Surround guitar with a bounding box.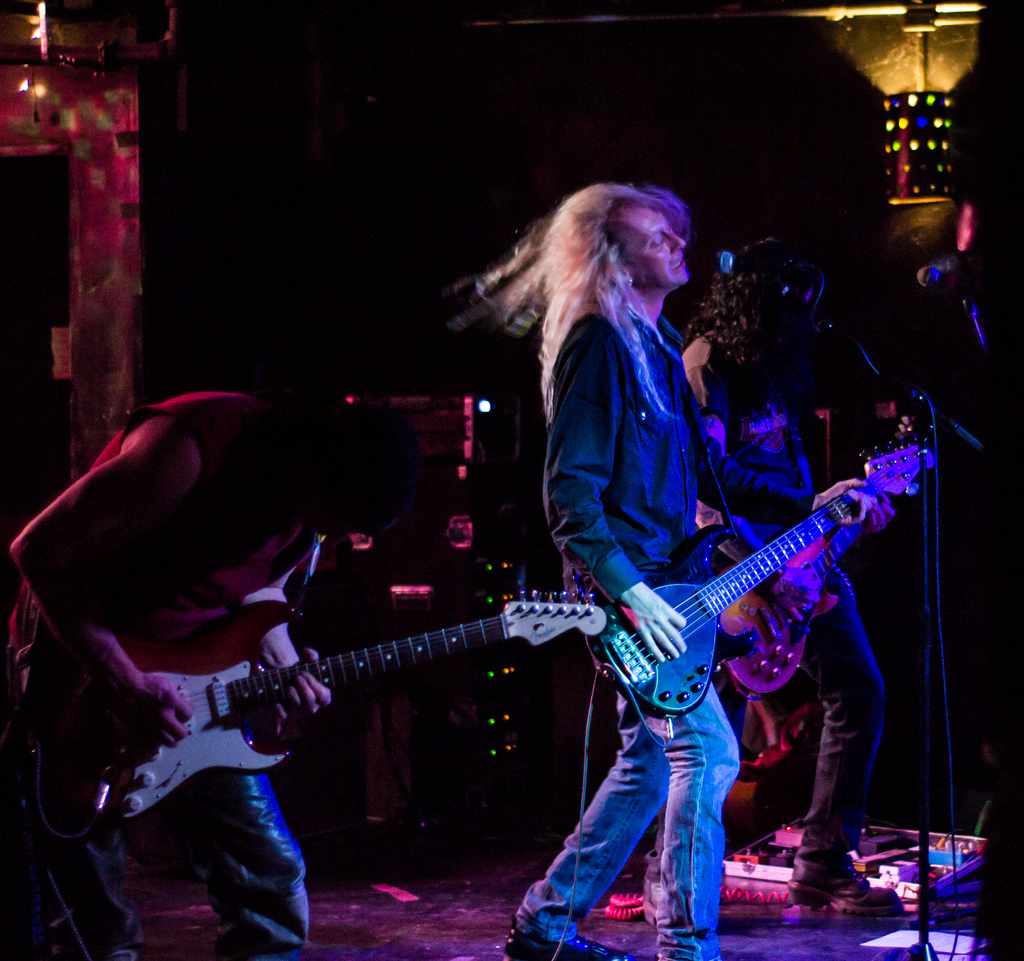
bbox=(65, 582, 610, 836).
